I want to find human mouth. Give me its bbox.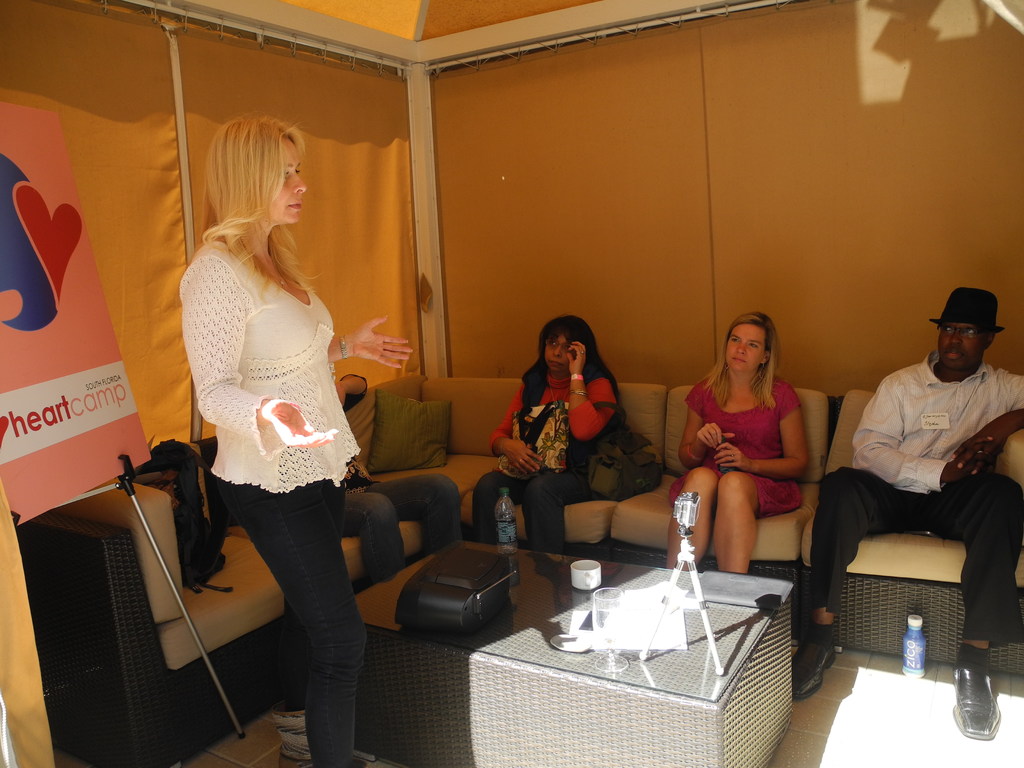
l=550, t=362, r=566, b=367.
